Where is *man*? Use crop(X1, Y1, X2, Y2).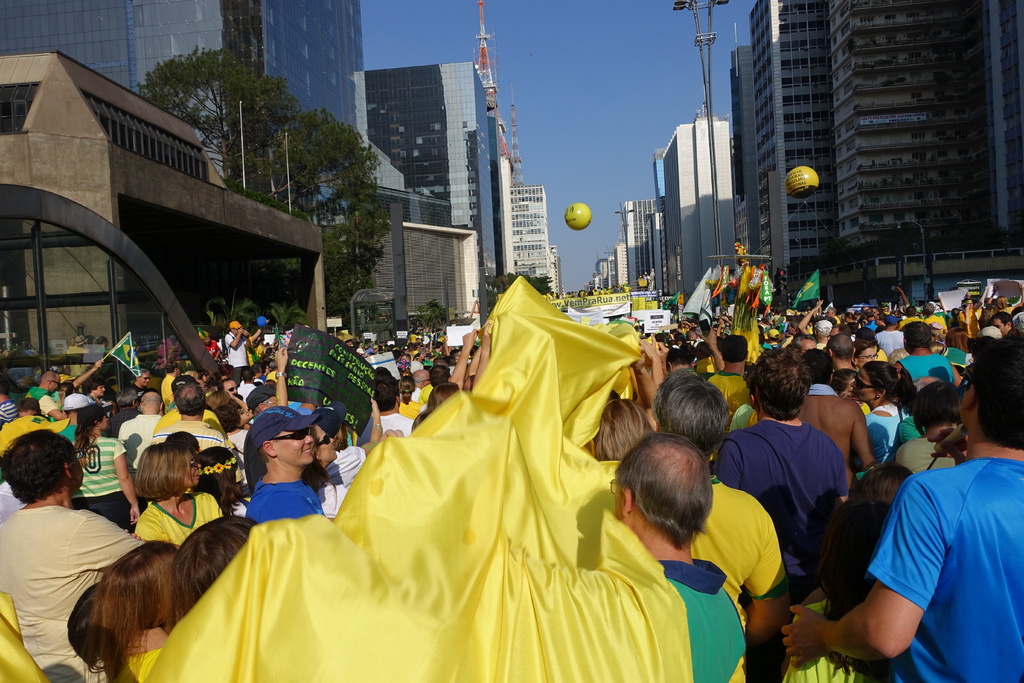
crop(721, 355, 863, 598).
